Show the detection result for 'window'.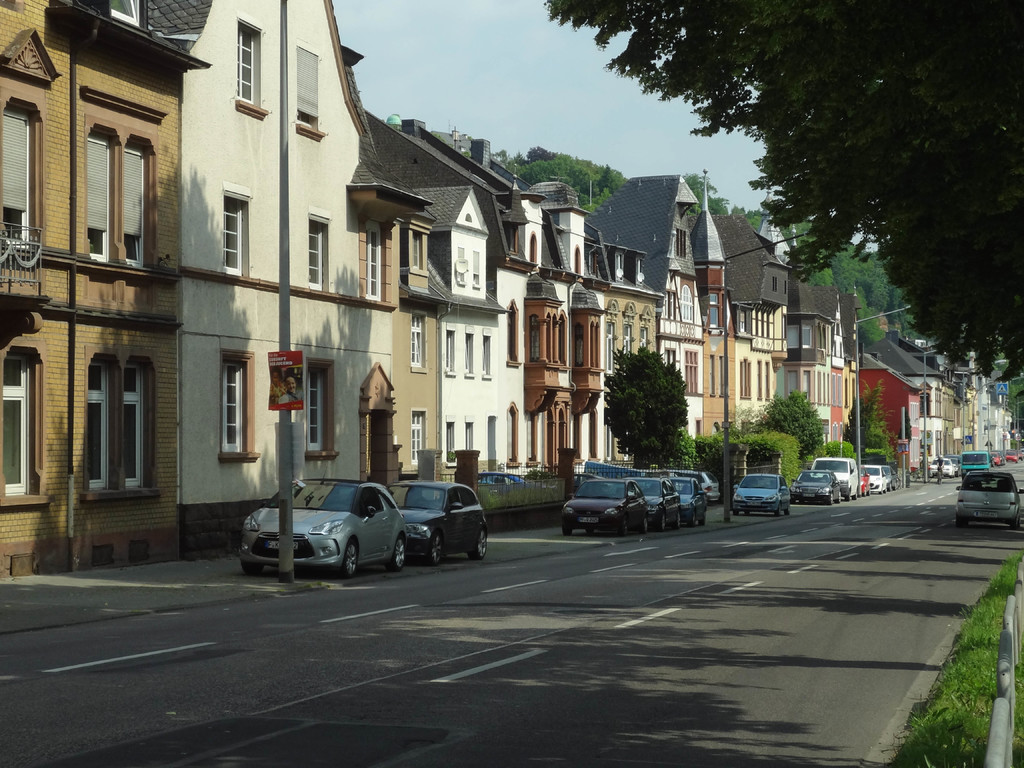
<bbox>559, 311, 570, 367</bbox>.
